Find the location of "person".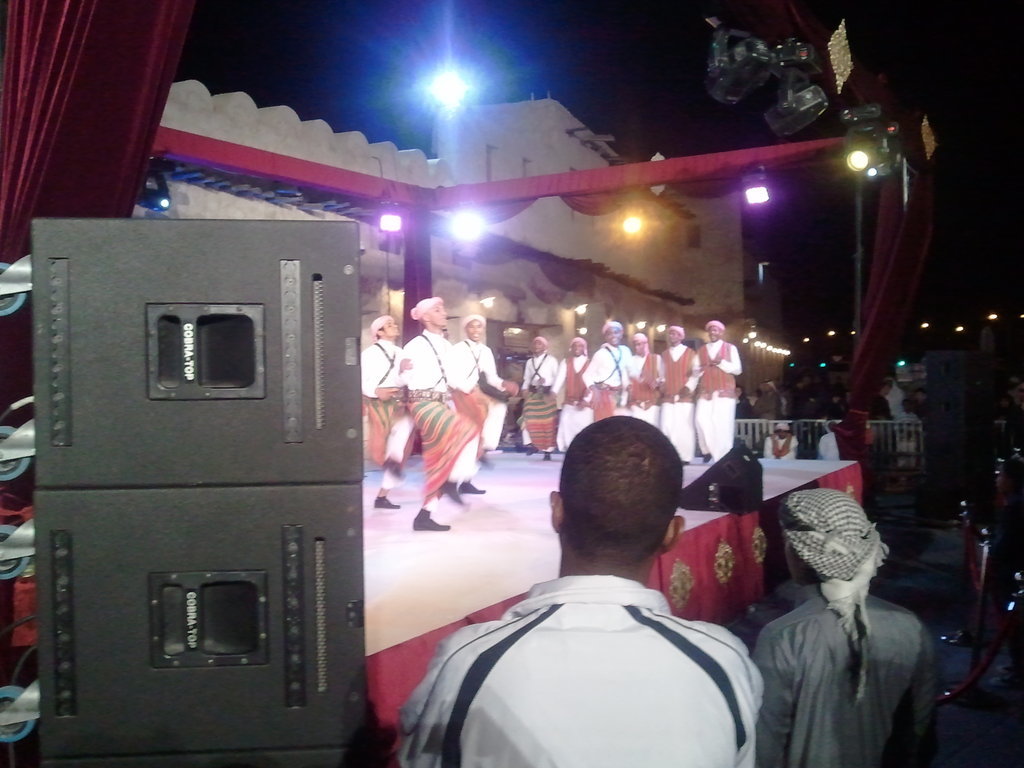
Location: {"x1": 401, "y1": 298, "x2": 479, "y2": 528}.
